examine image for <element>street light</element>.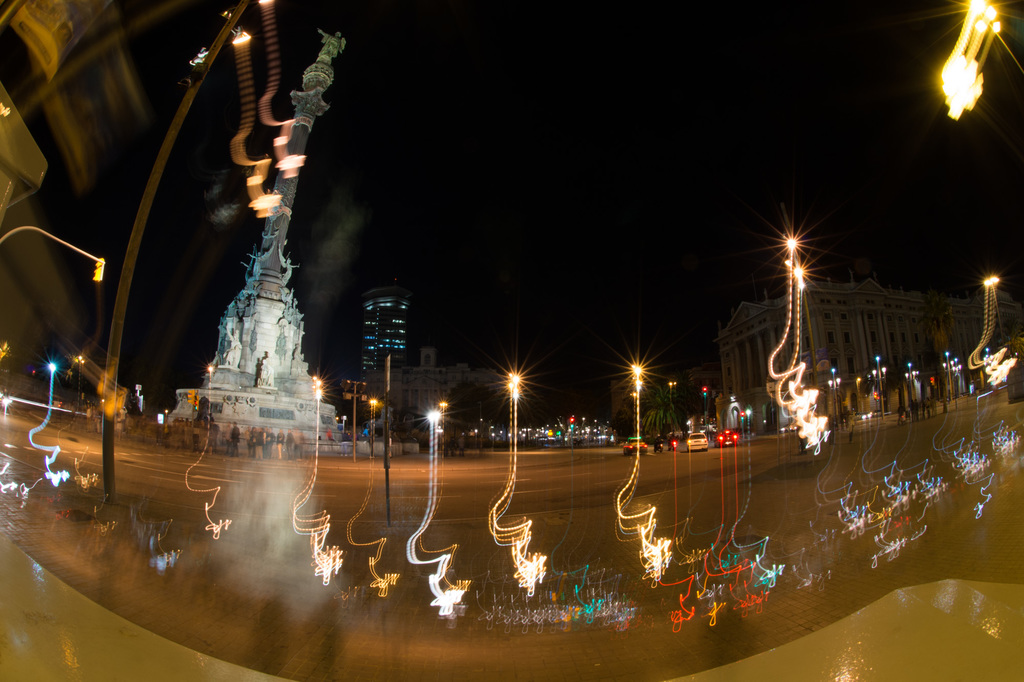
Examination result: [985, 276, 1004, 340].
